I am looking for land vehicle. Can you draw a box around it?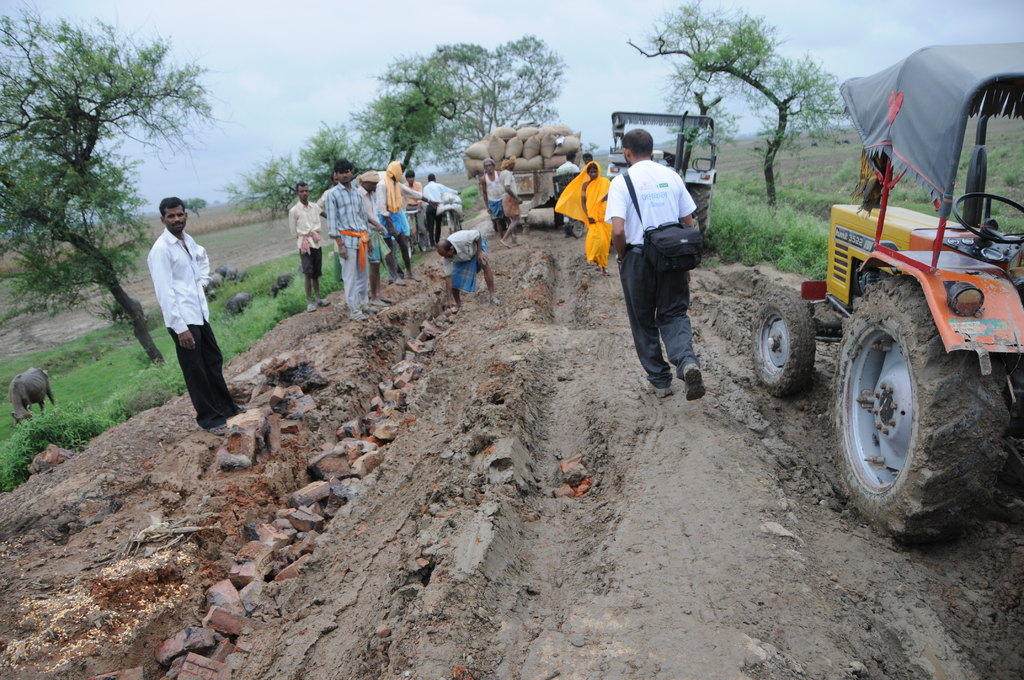
Sure, the bounding box is bbox=(610, 107, 724, 247).
